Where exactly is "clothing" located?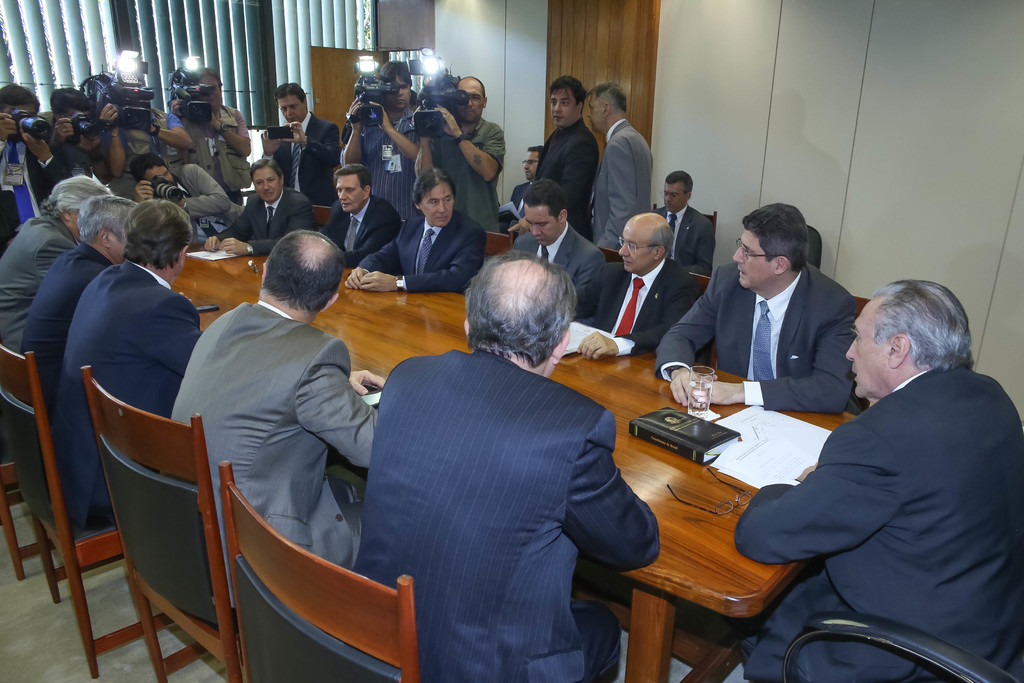
Its bounding box is 343:345:673:682.
